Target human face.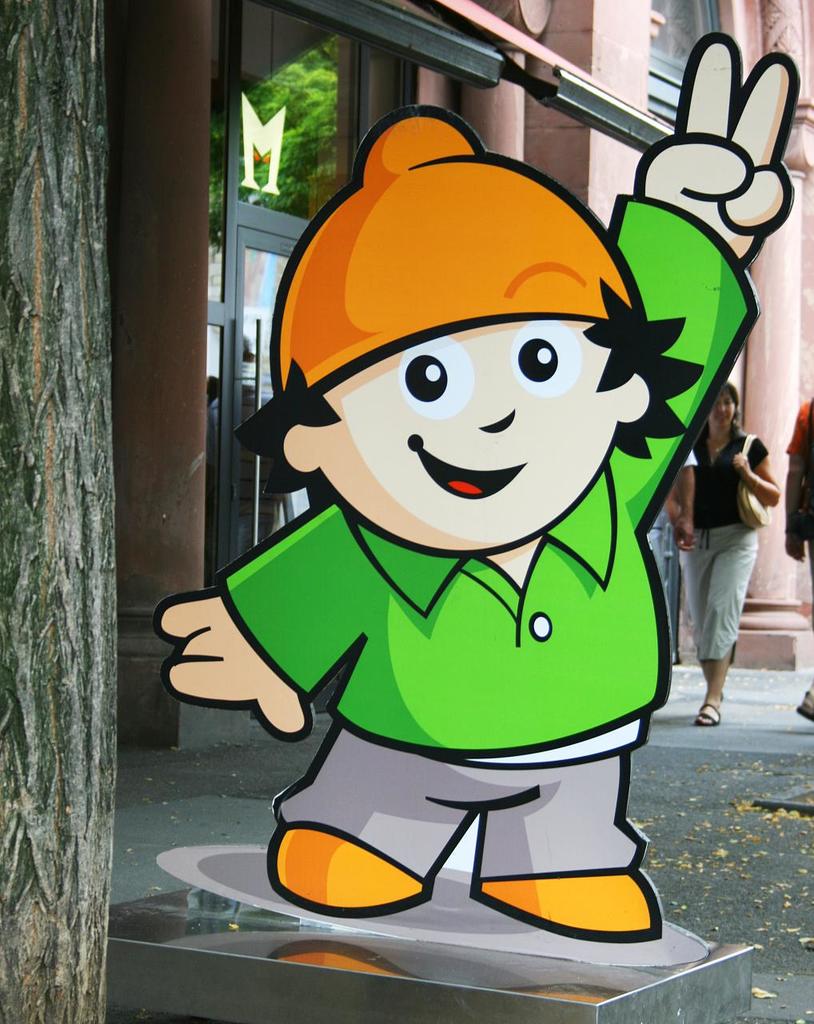
Target region: 712, 392, 736, 422.
